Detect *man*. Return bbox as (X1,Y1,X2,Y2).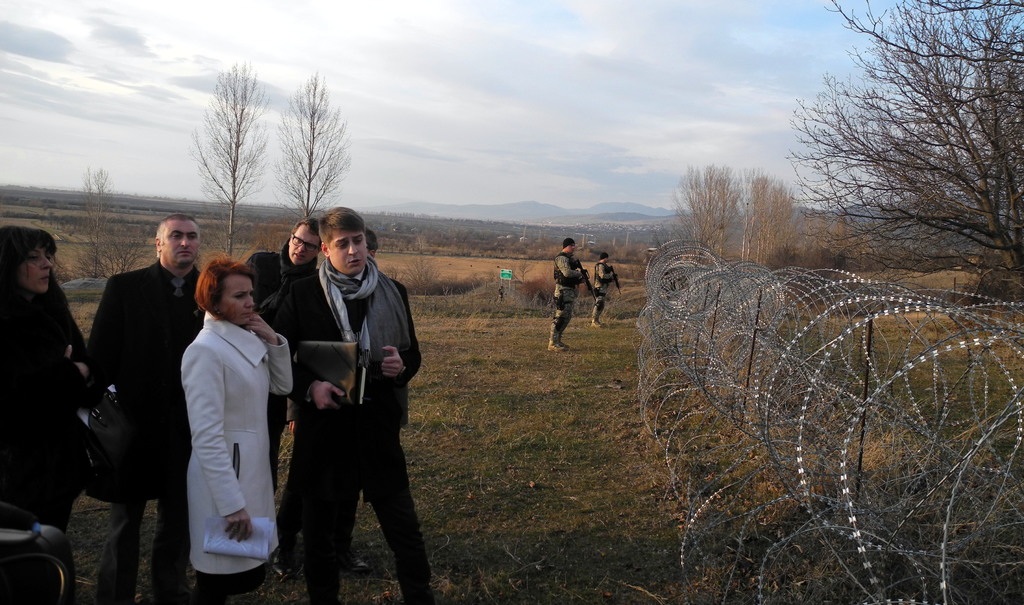
(589,250,618,327).
